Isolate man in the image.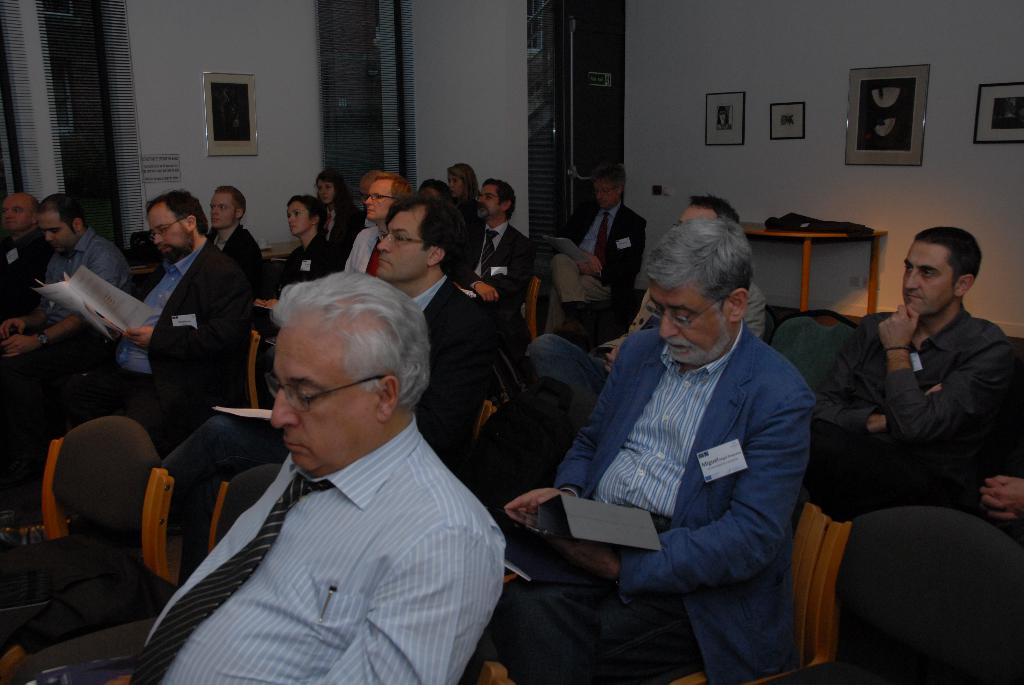
Isolated region: {"x1": 527, "y1": 190, "x2": 781, "y2": 435}.
